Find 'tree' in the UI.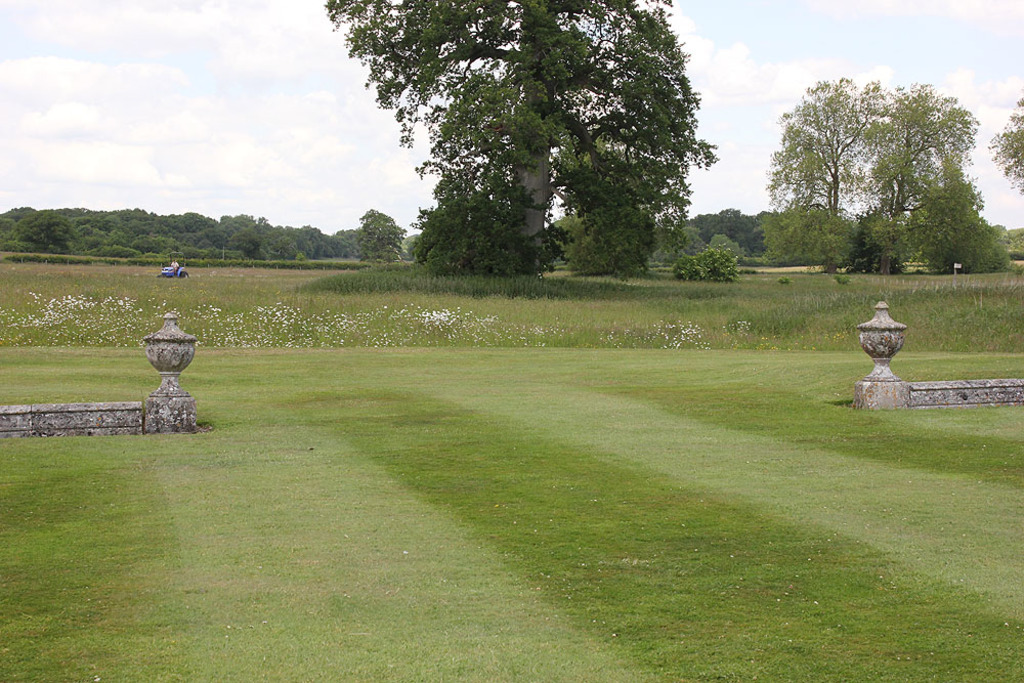
UI element at pyautogui.locateOnScreen(689, 209, 770, 273).
